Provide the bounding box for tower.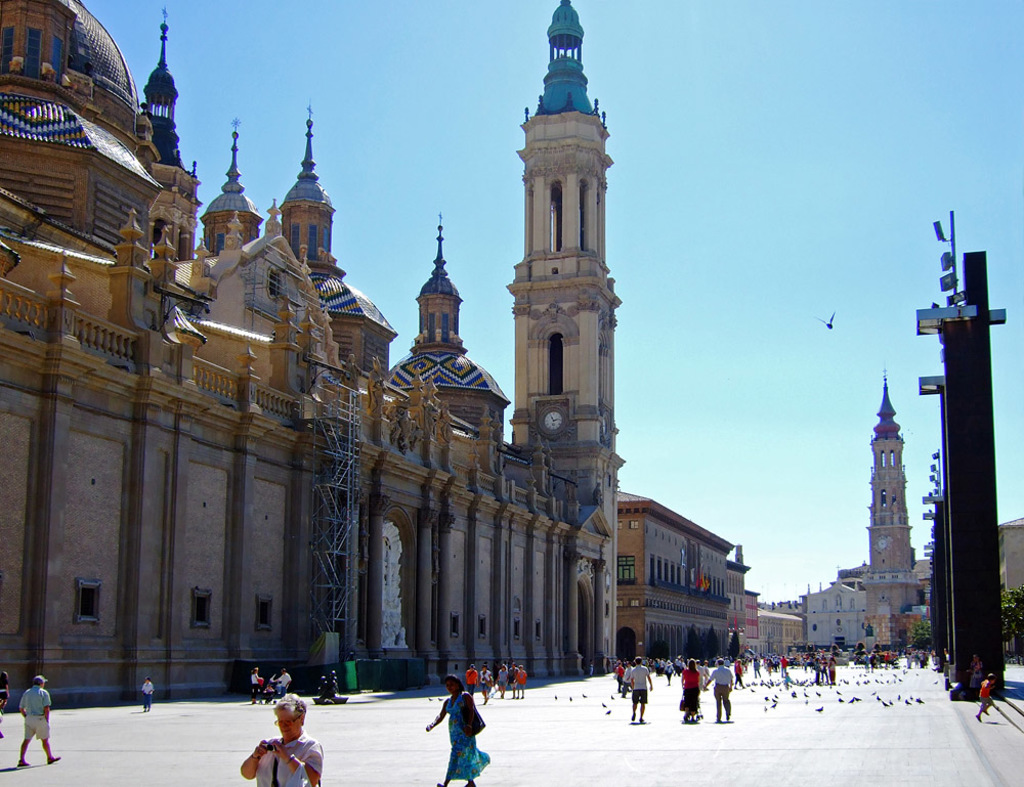
270, 107, 398, 377.
